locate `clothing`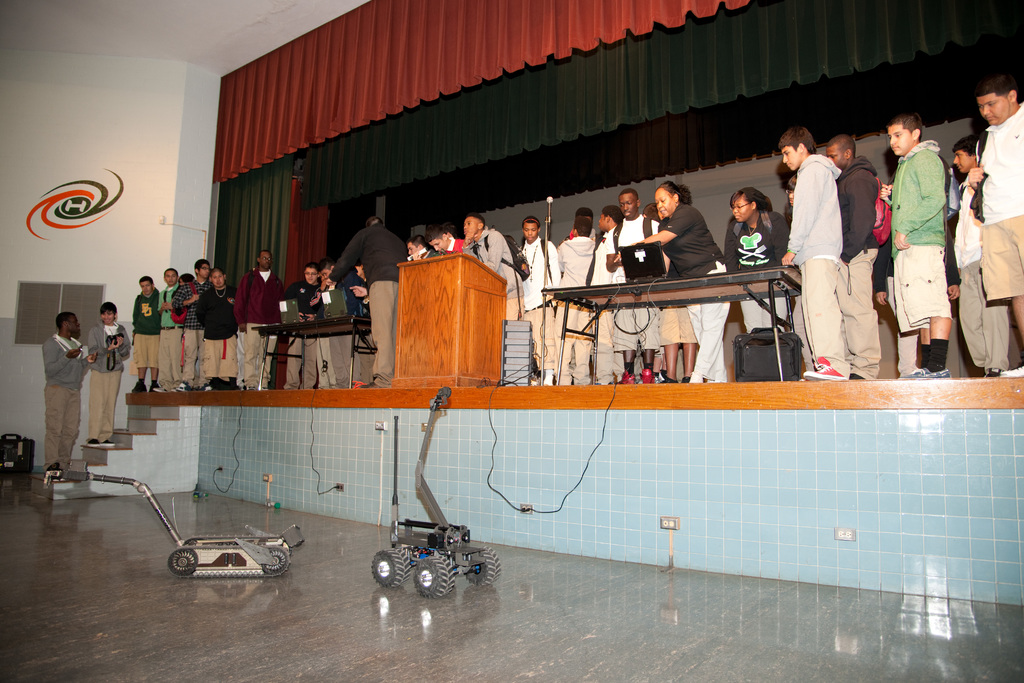
x1=44, y1=336, x2=94, y2=478
